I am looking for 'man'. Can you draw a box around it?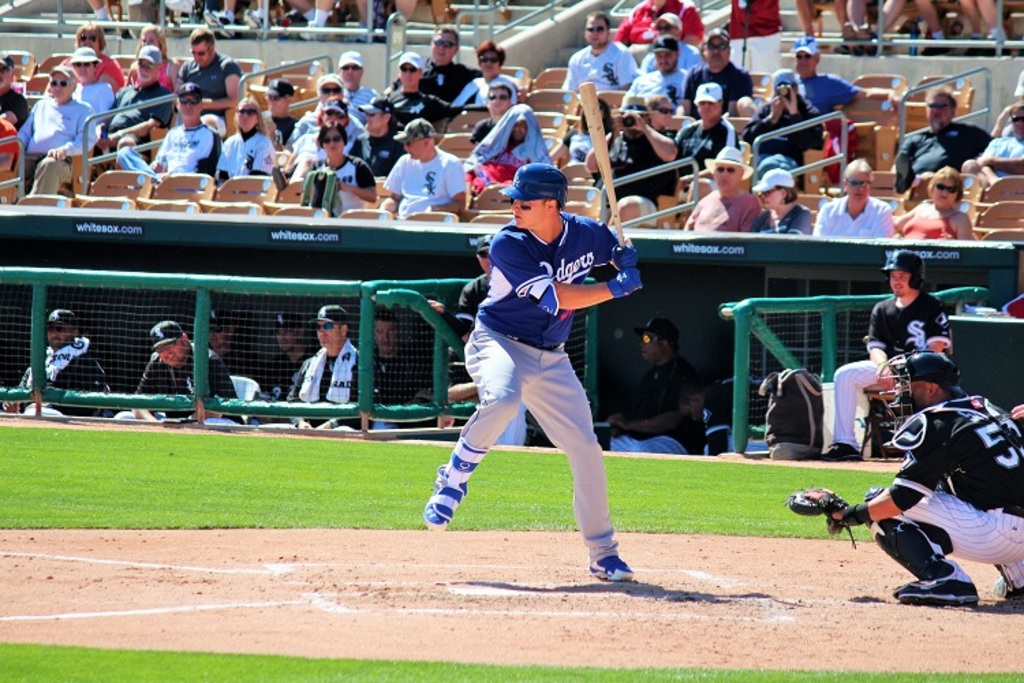
Sure, the bounding box is box(426, 158, 643, 579).
